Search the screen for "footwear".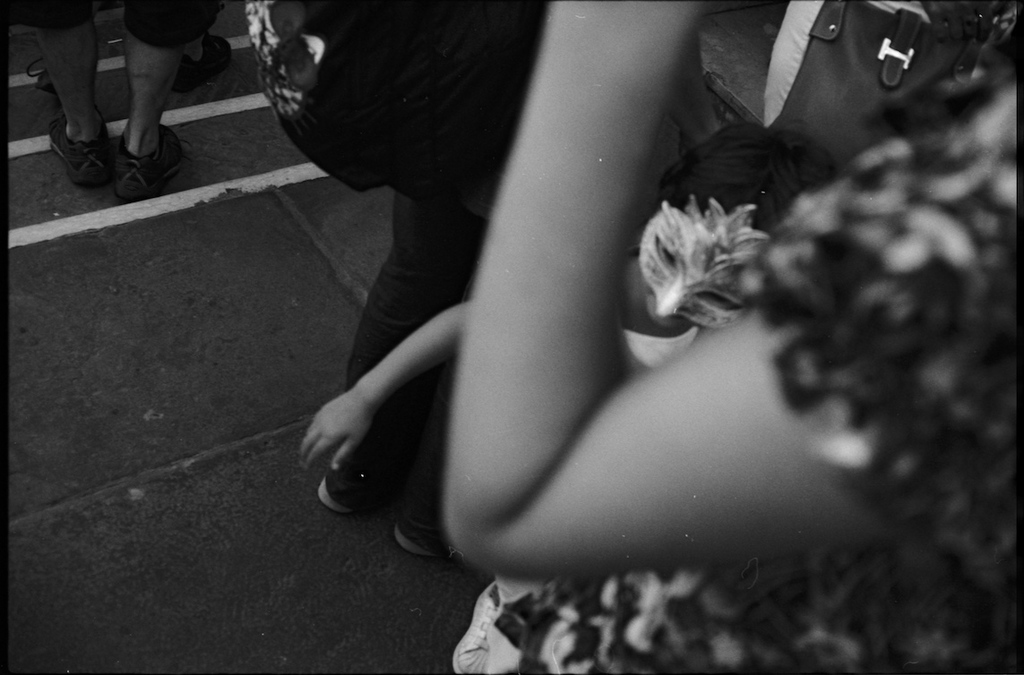
Found at [left=32, top=60, right=72, bottom=120].
